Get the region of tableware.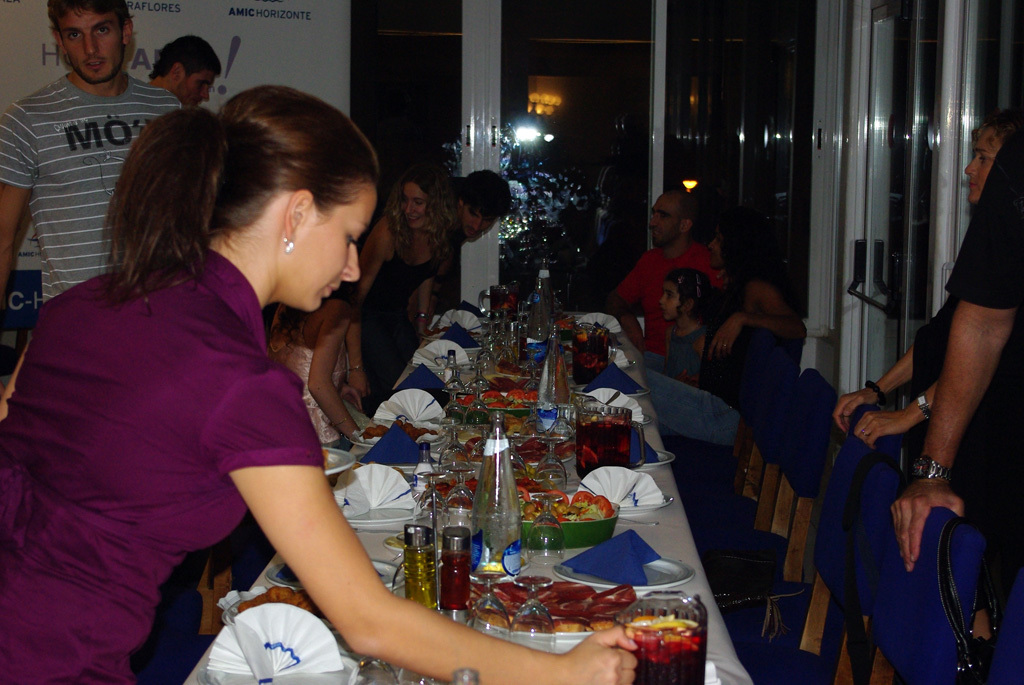
[572,385,649,398].
